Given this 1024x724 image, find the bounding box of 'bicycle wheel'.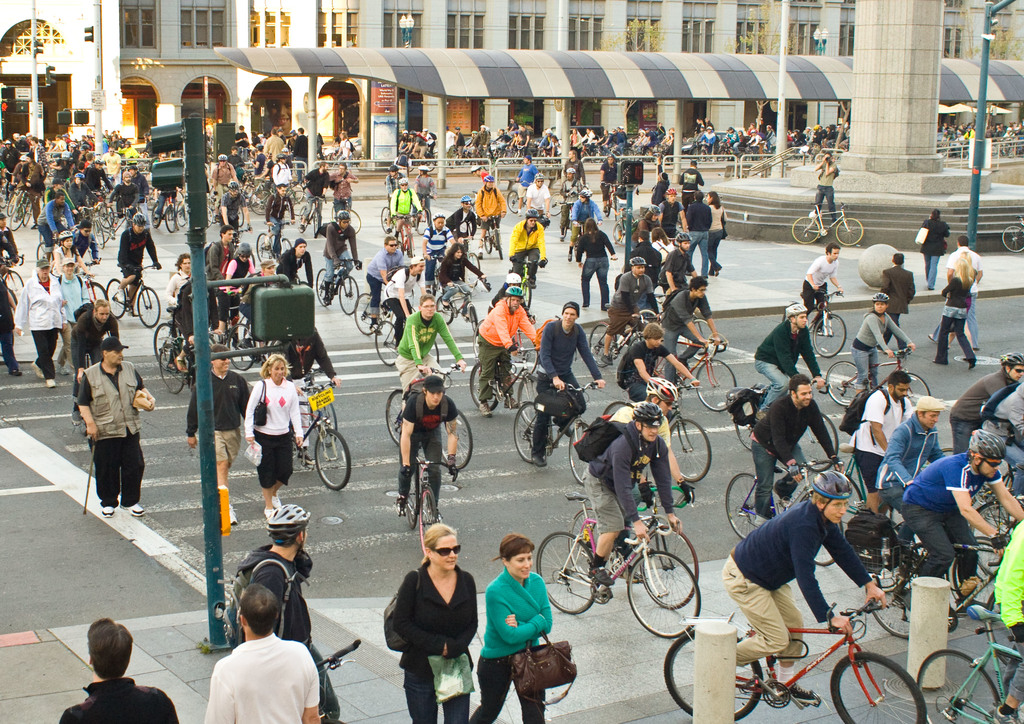
(522, 278, 535, 310).
